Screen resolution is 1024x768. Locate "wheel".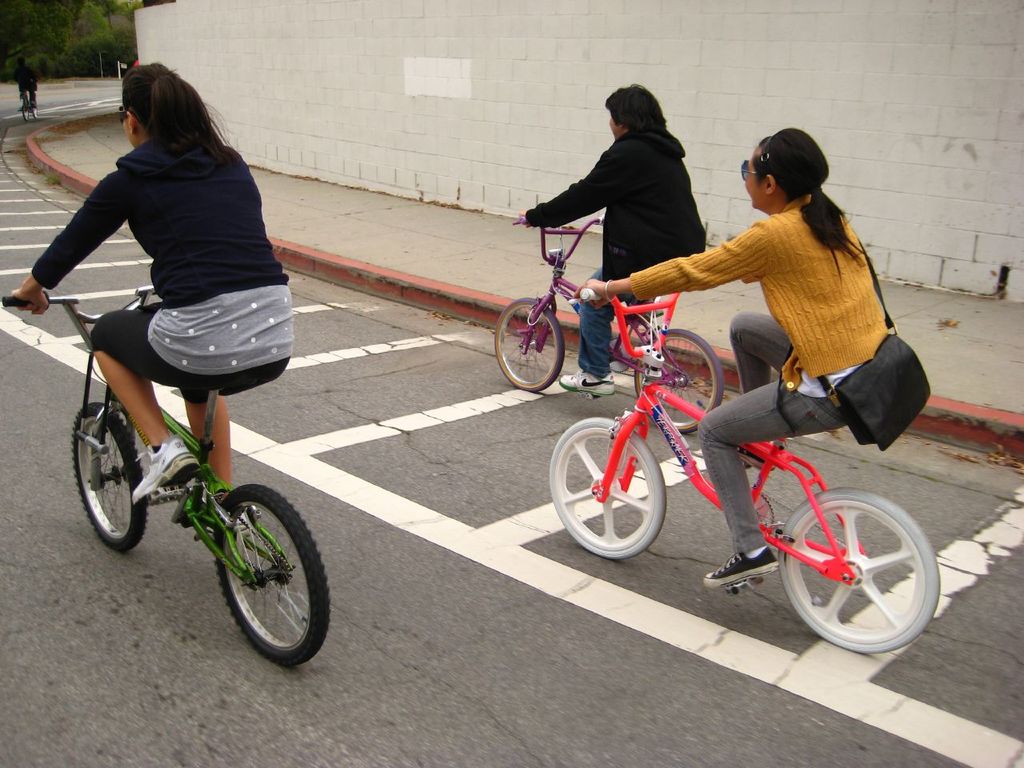
<box>494,295,563,393</box>.
